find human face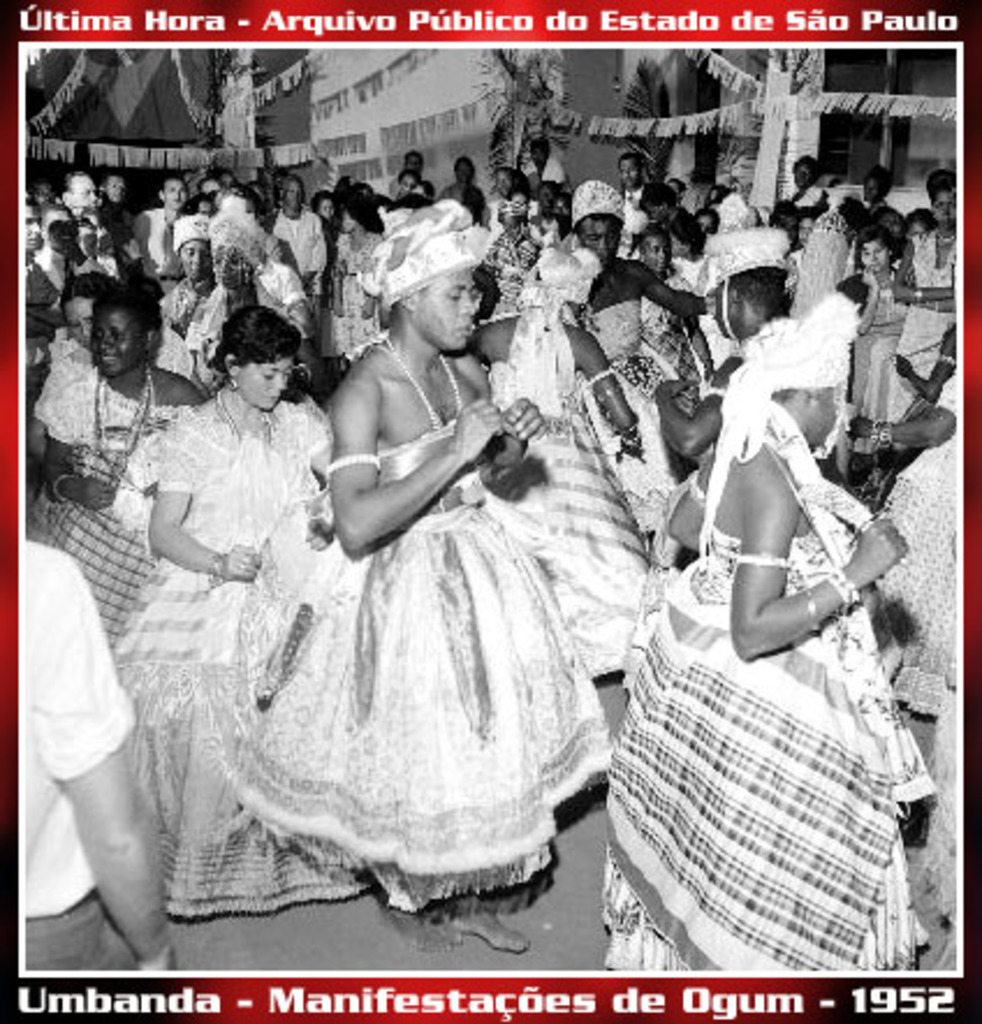
l=243, t=354, r=292, b=410
